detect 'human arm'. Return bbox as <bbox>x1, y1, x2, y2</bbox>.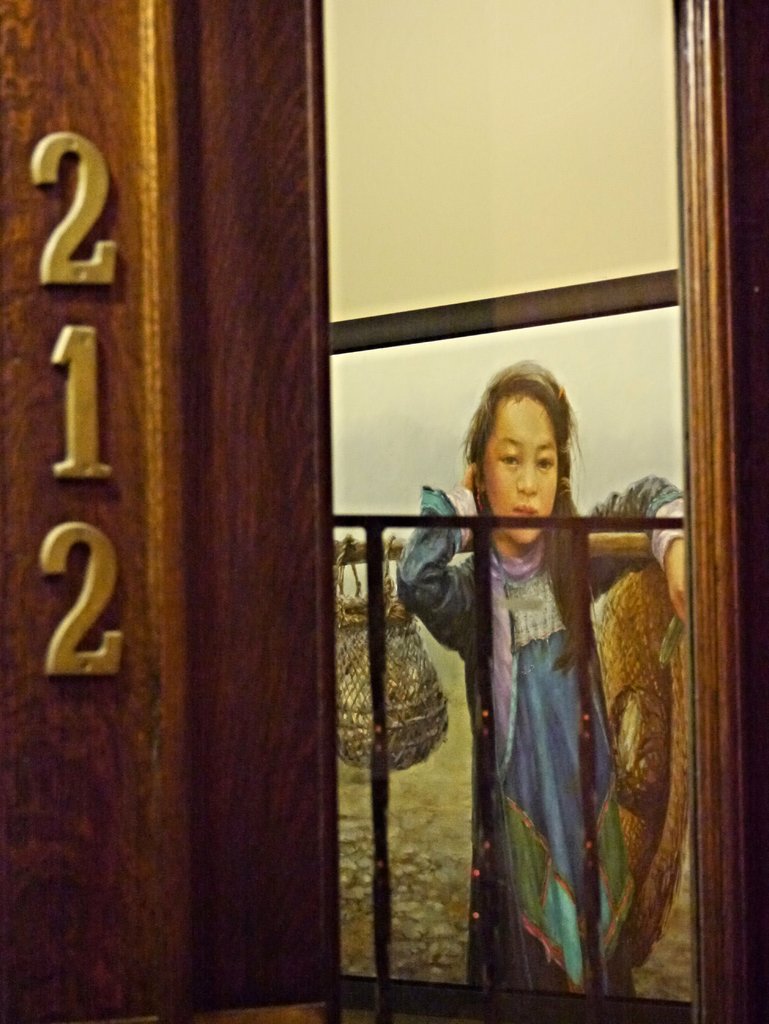
<bbox>581, 473, 686, 621</bbox>.
